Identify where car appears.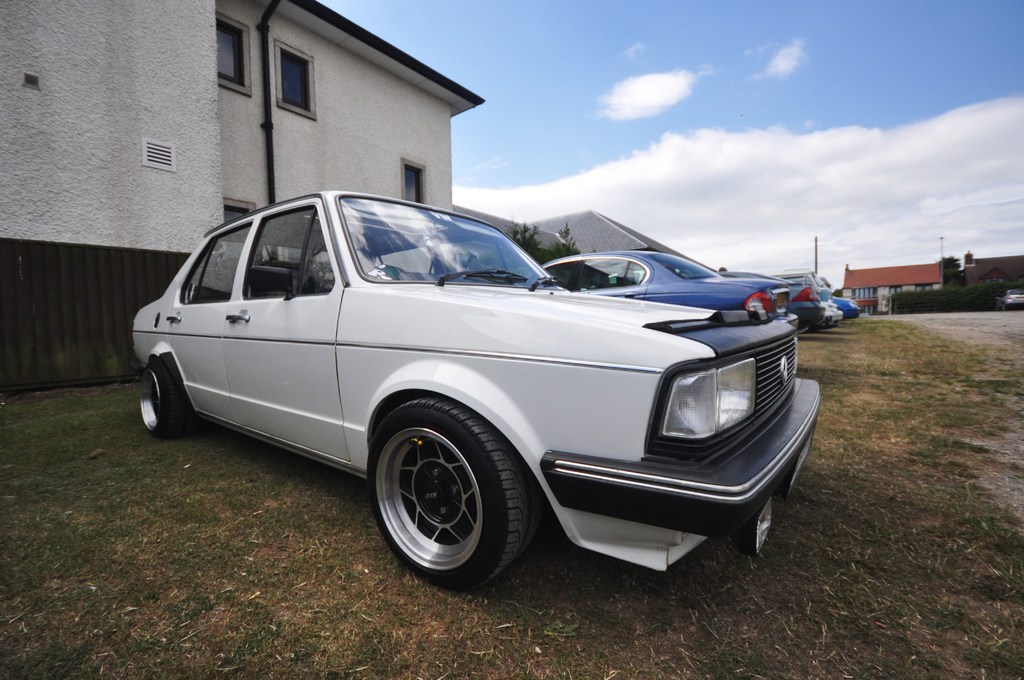
Appears at [x1=995, y1=290, x2=1023, y2=312].
